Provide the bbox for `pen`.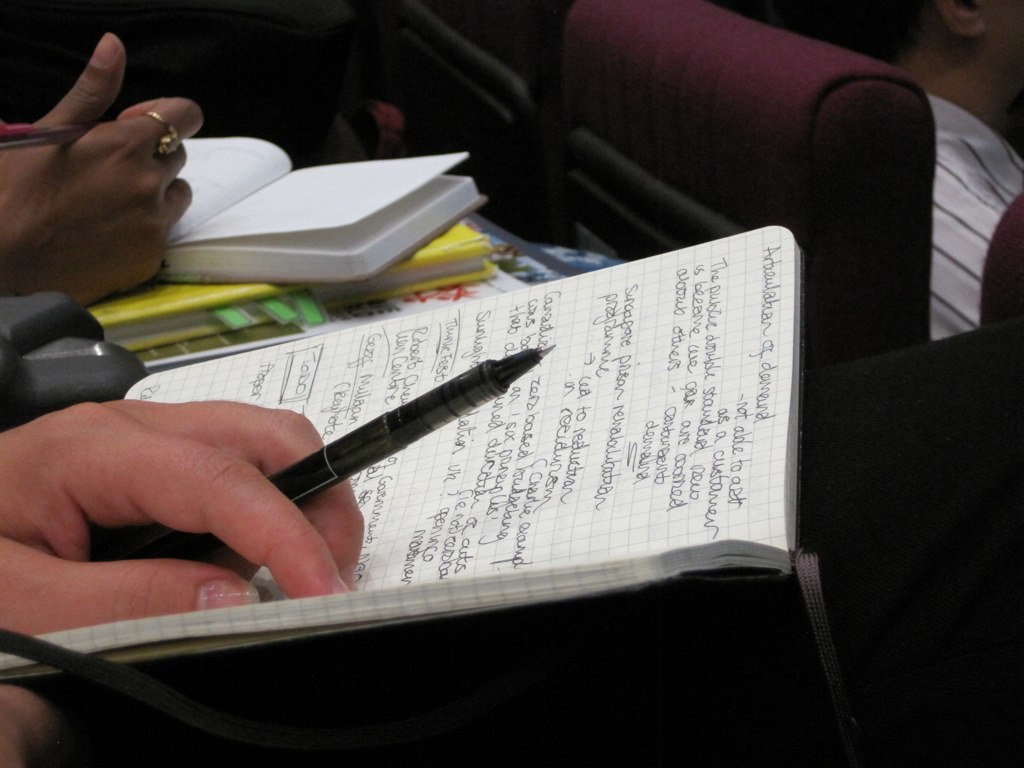
[110,336,557,565].
